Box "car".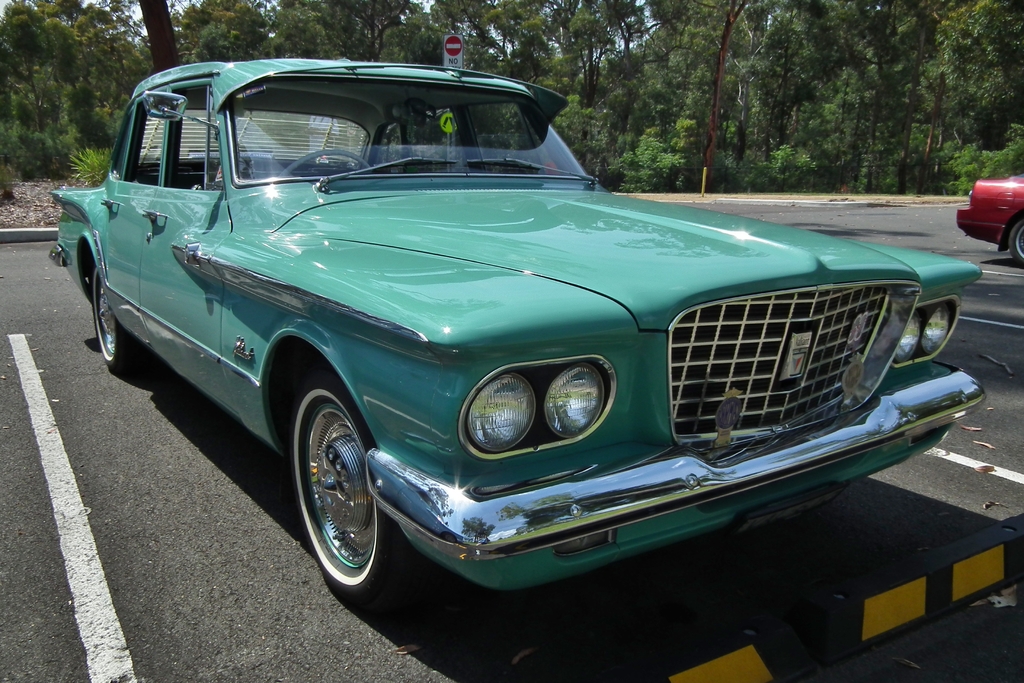
<box>38,55,1002,630</box>.
